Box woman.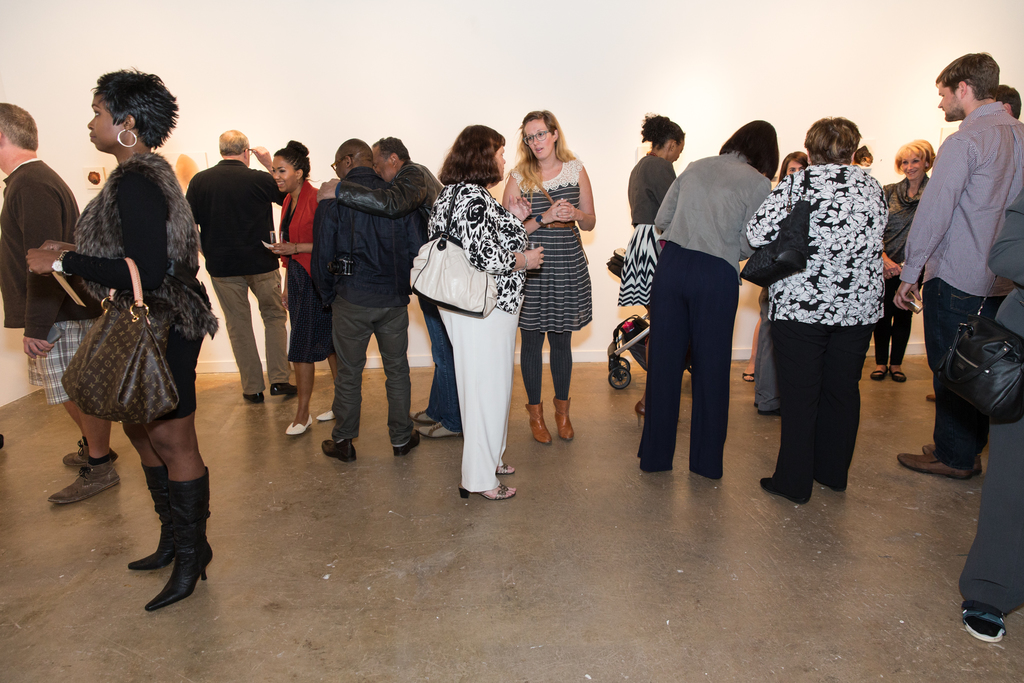
[266, 131, 335, 439].
